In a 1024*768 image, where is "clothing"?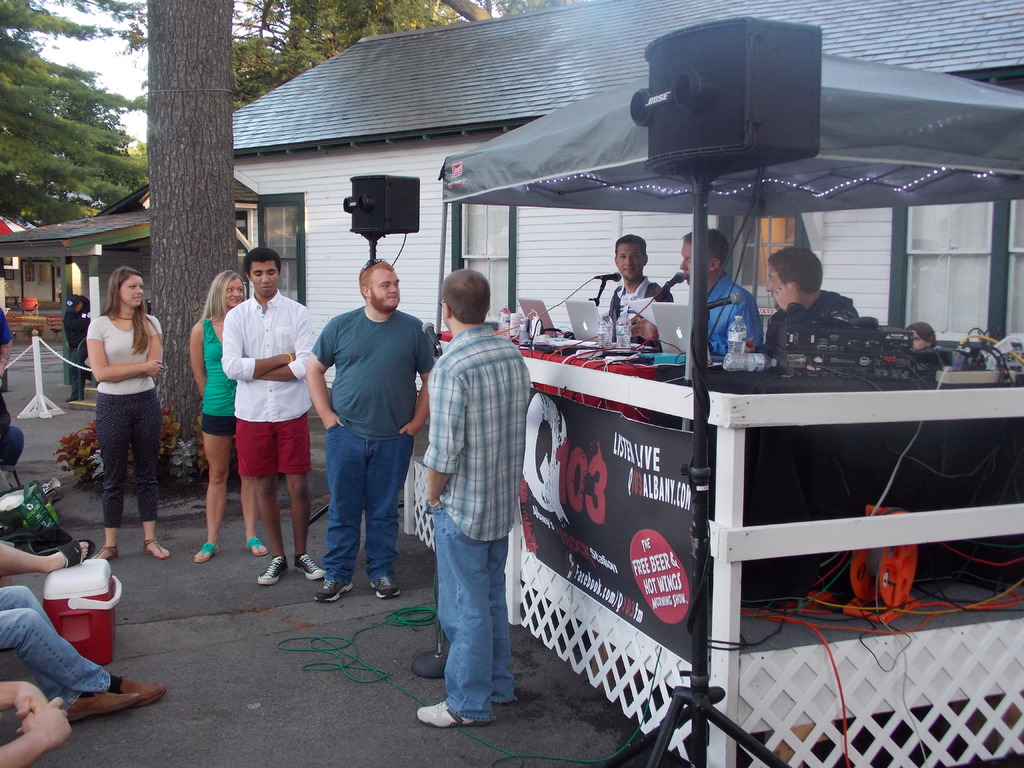
bbox(682, 269, 768, 364).
